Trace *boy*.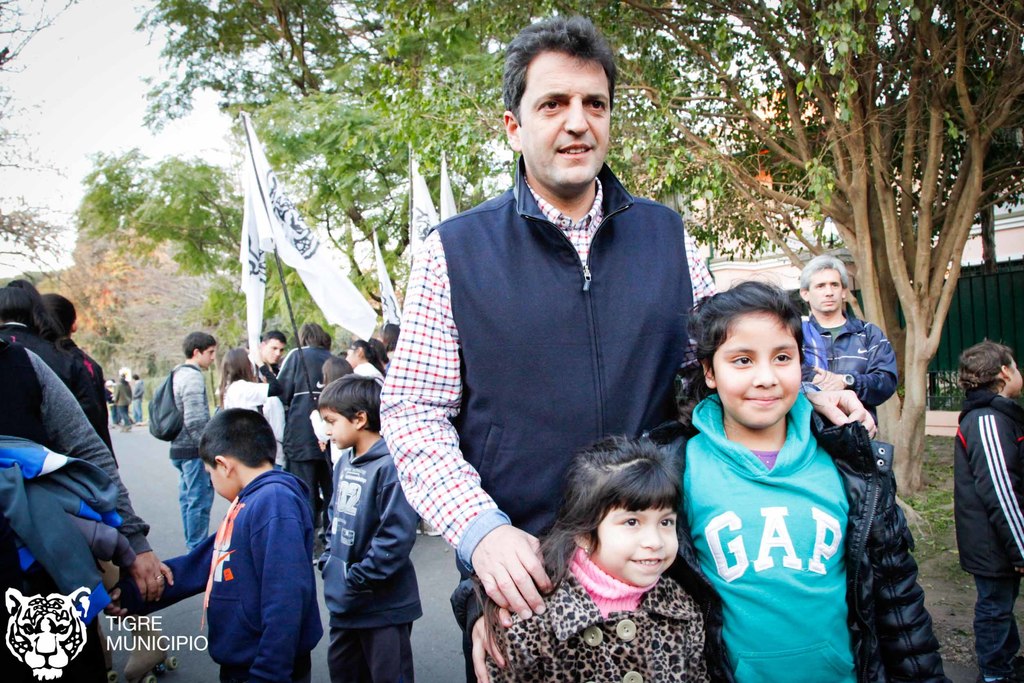
Traced to 317, 362, 429, 682.
